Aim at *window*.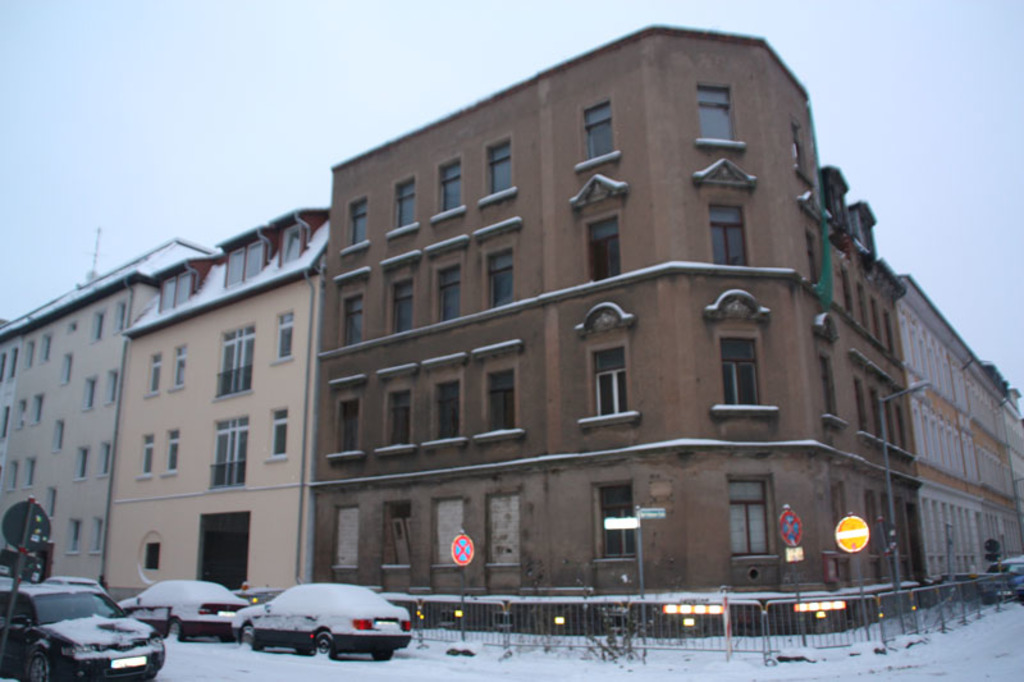
Aimed at Rect(884, 308, 899, 358).
